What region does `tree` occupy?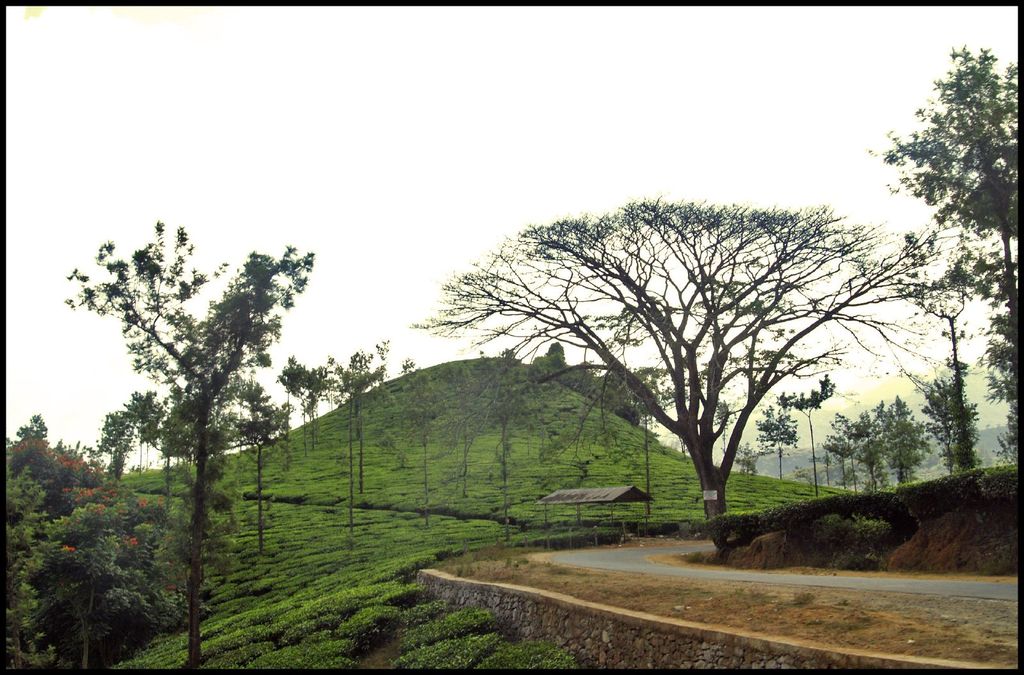
BBox(399, 369, 441, 532).
